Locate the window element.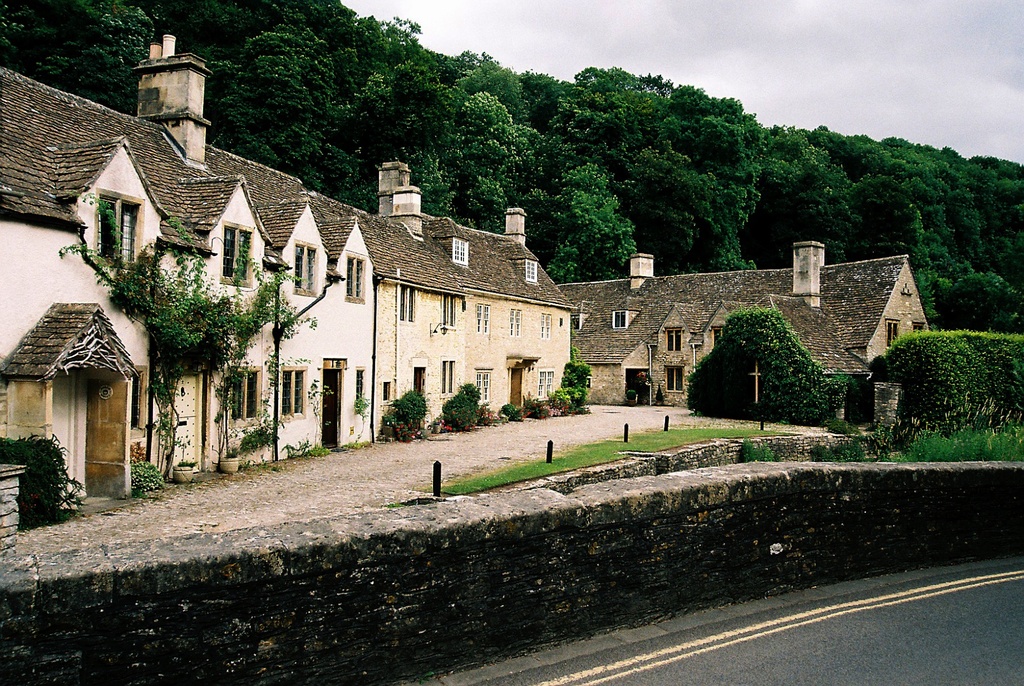
Element bbox: l=380, t=378, r=392, b=403.
